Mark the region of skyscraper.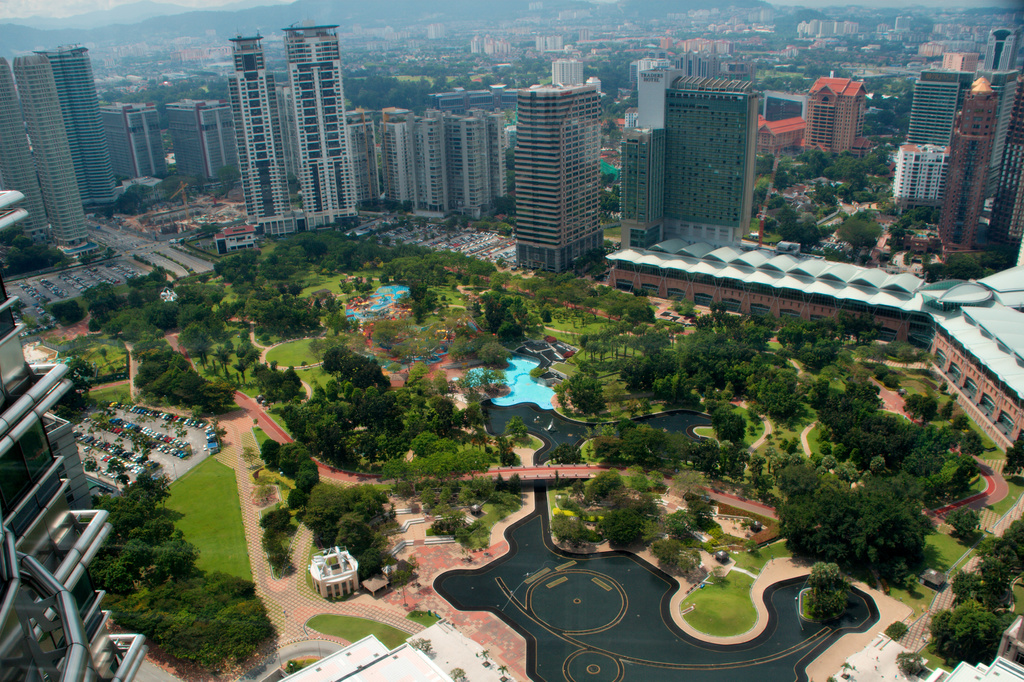
Region: detection(0, 58, 51, 227).
